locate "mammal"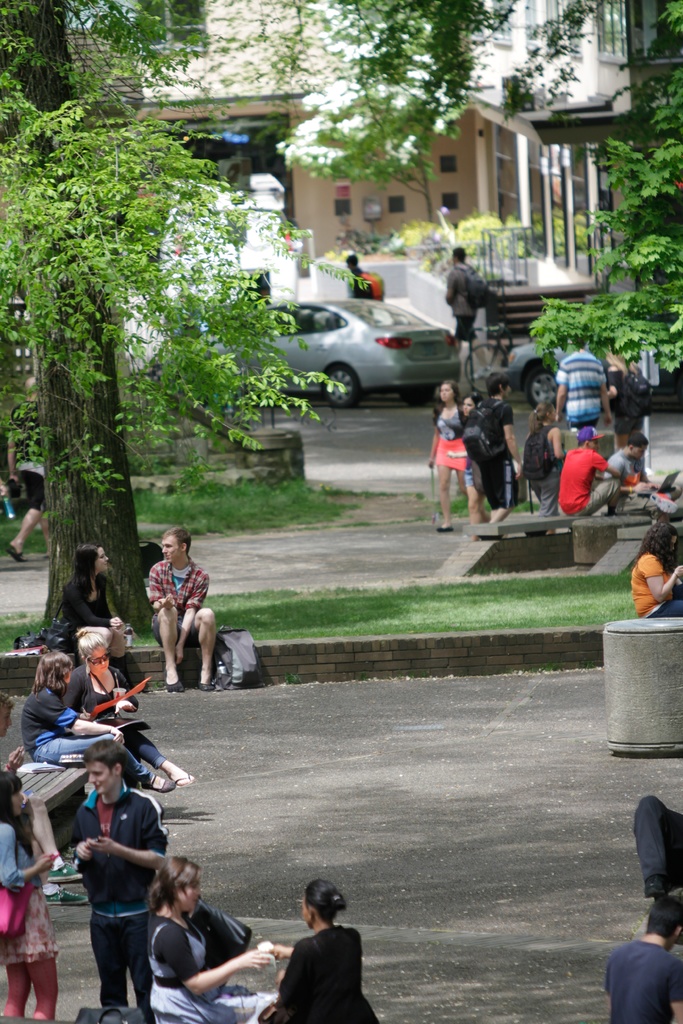
bbox(0, 768, 61, 1023)
